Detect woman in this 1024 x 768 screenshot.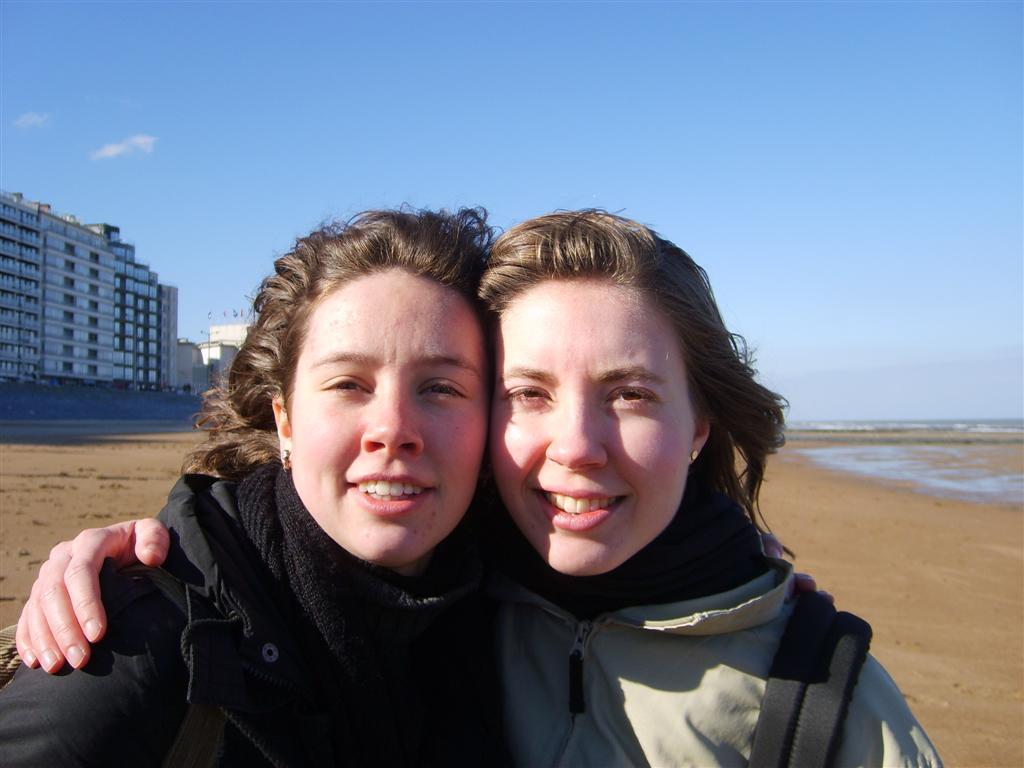
Detection: <box>0,201,513,767</box>.
